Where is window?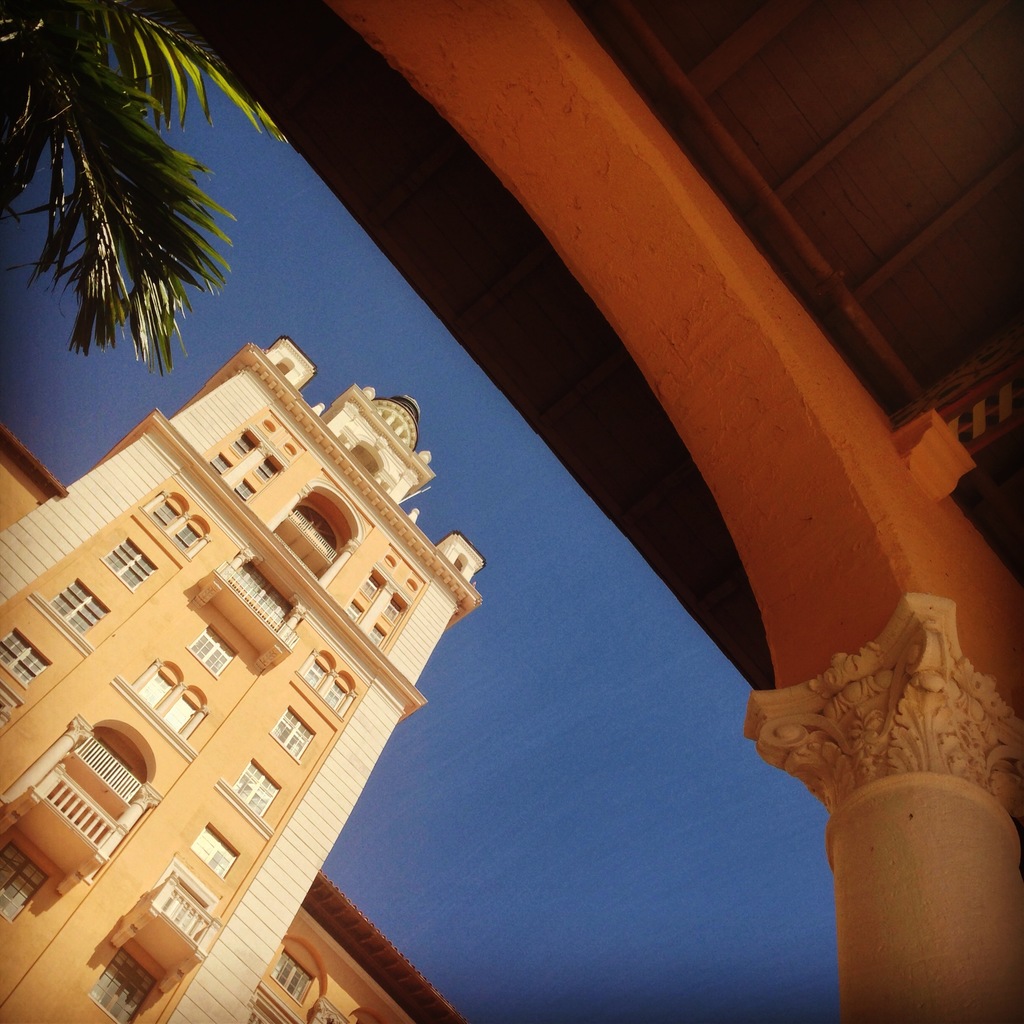
{"left": 268, "top": 702, "right": 317, "bottom": 770}.
